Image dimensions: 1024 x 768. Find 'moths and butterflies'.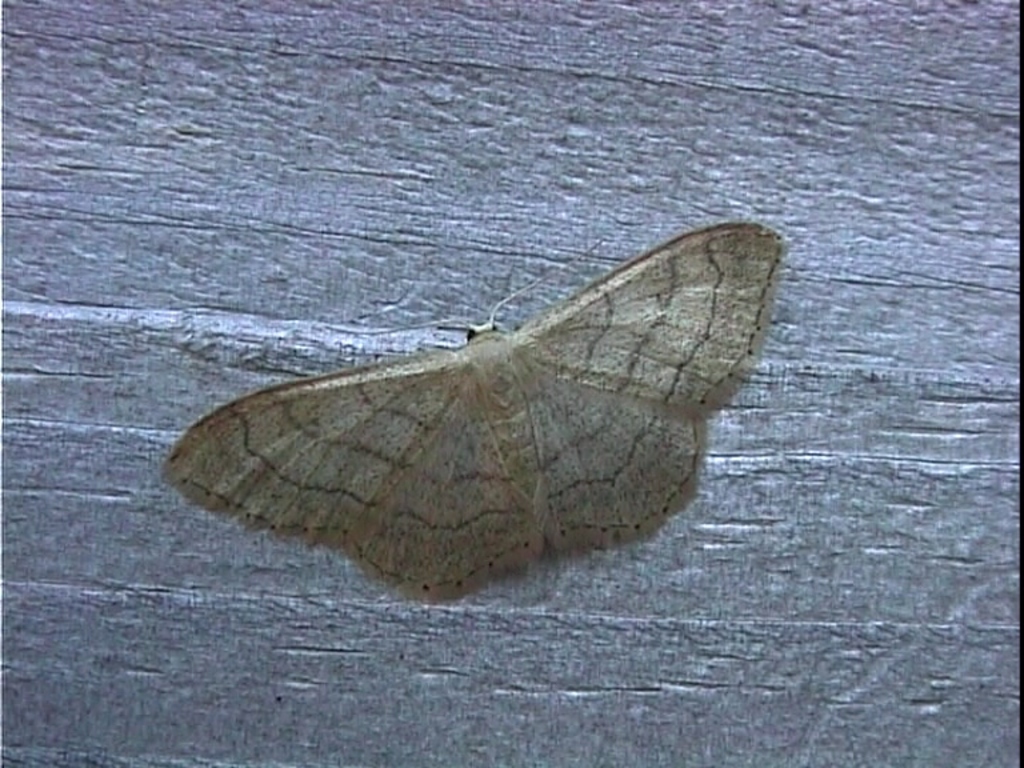
155/221/800/617.
